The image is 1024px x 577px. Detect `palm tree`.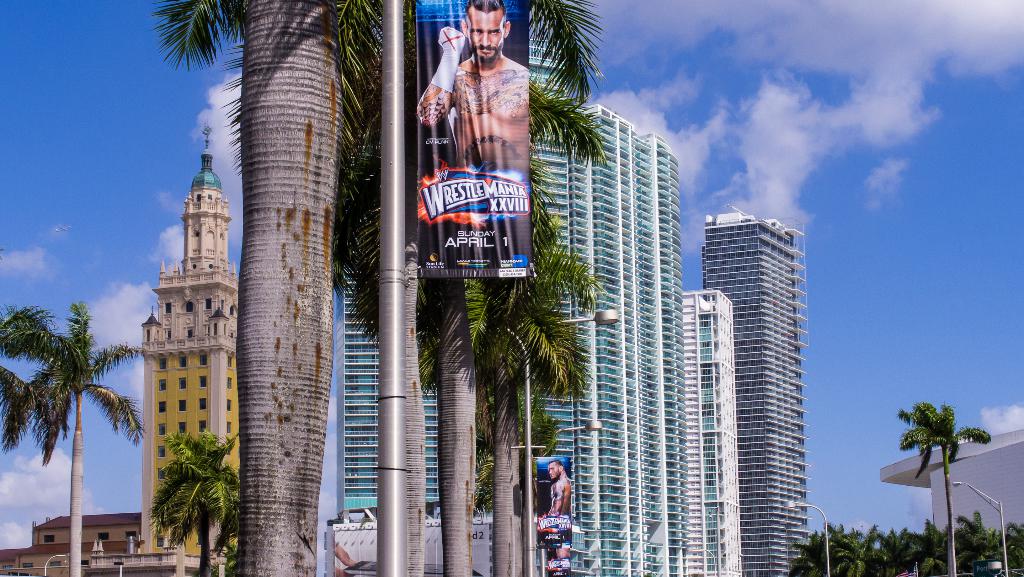
Detection: 4,304,158,576.
